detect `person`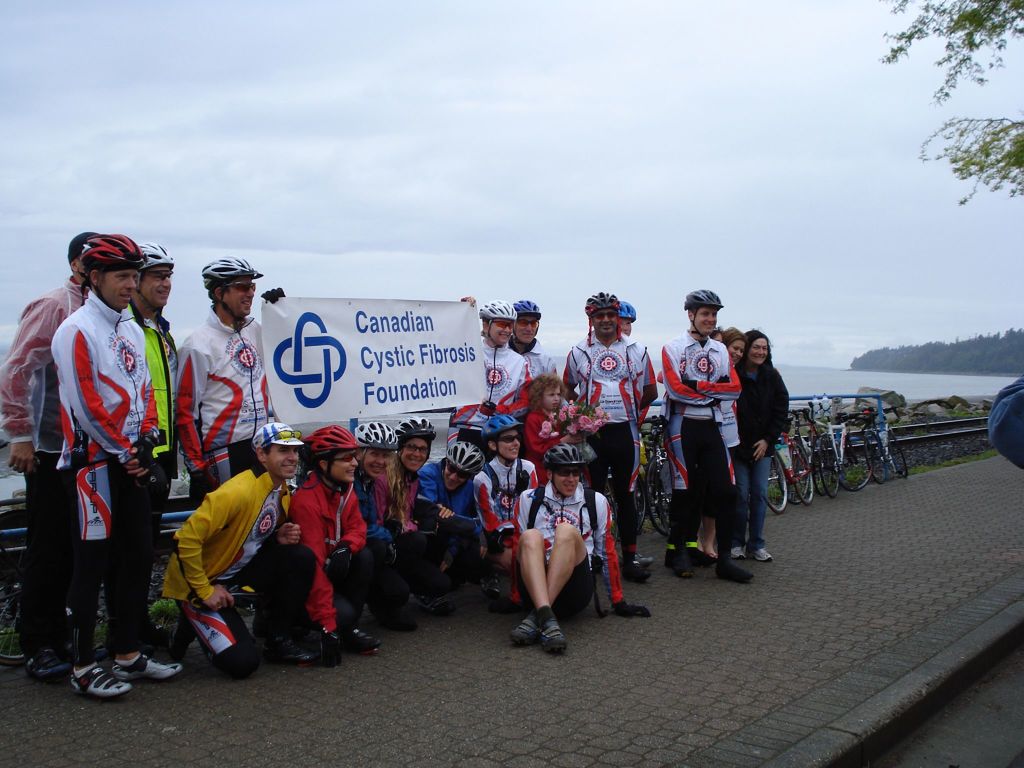
locate(988, 373, 1023, 471)
